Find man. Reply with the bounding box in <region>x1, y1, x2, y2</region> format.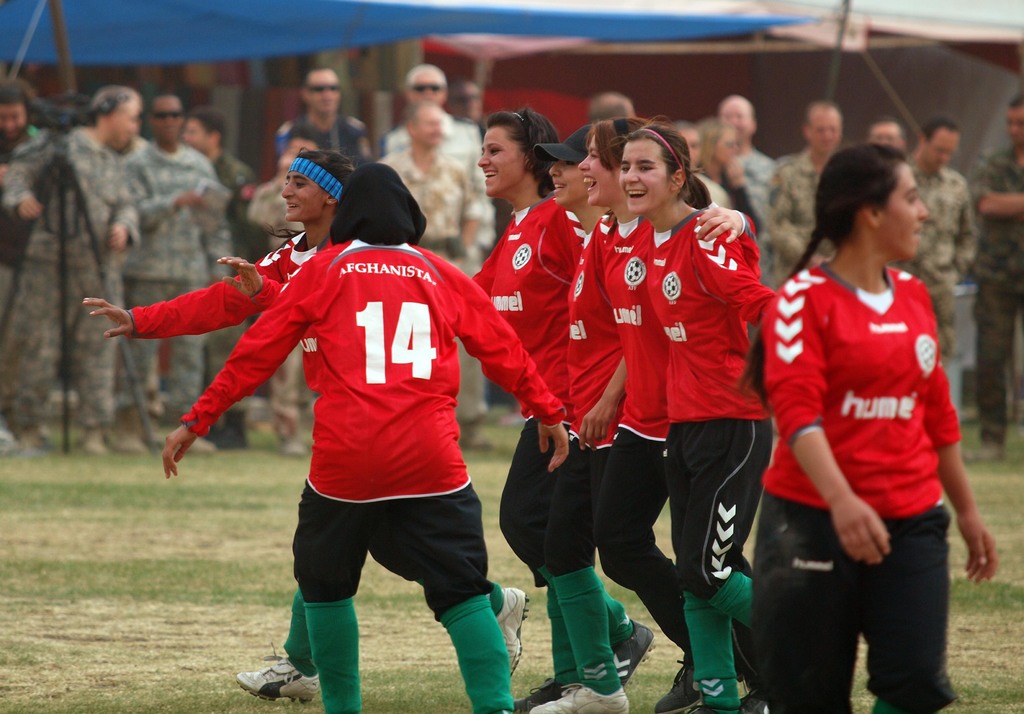
<region>866, 117, 904, 149</region>.
